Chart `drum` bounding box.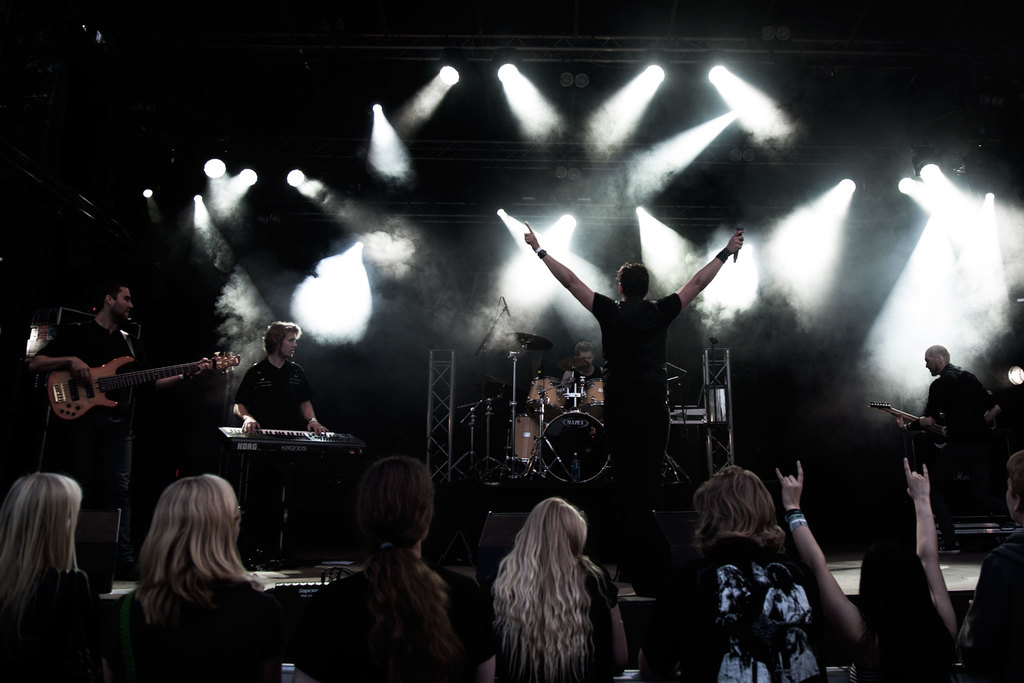
Charted: x1=525 y1=374 x2=568 y2=409.
